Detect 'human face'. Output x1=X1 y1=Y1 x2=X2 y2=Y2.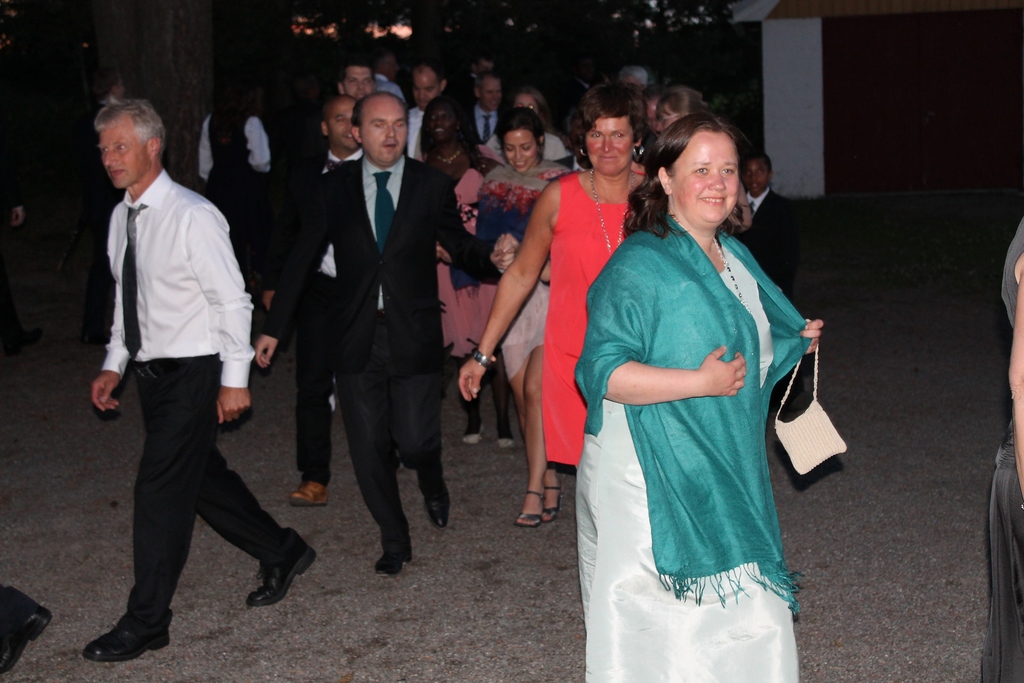
x1=480 y1=78 x2=504 y2=111.
